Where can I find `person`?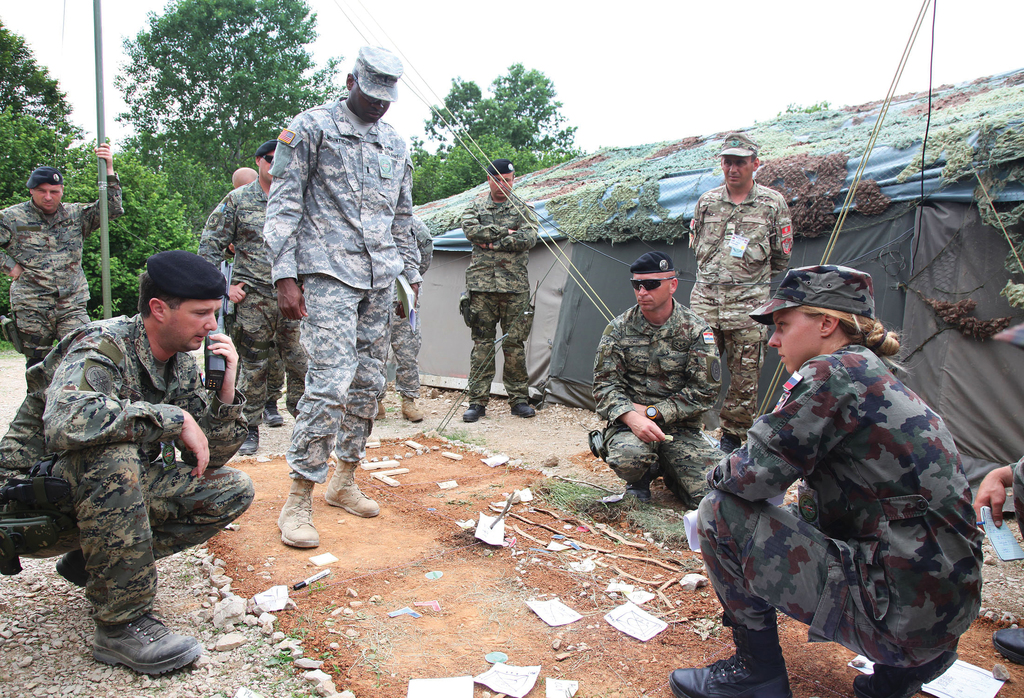
You can find it at [left=0, top=135, right=130, bottom=364].
